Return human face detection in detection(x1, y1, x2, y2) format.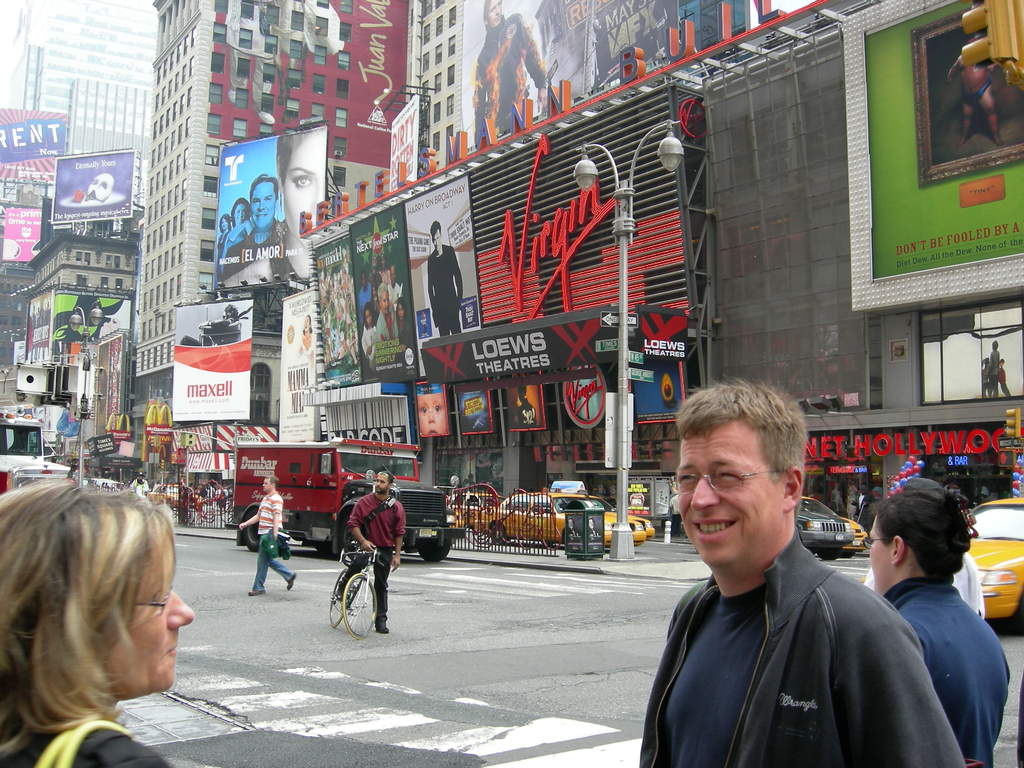
detection(284, 130, 325, 245).
